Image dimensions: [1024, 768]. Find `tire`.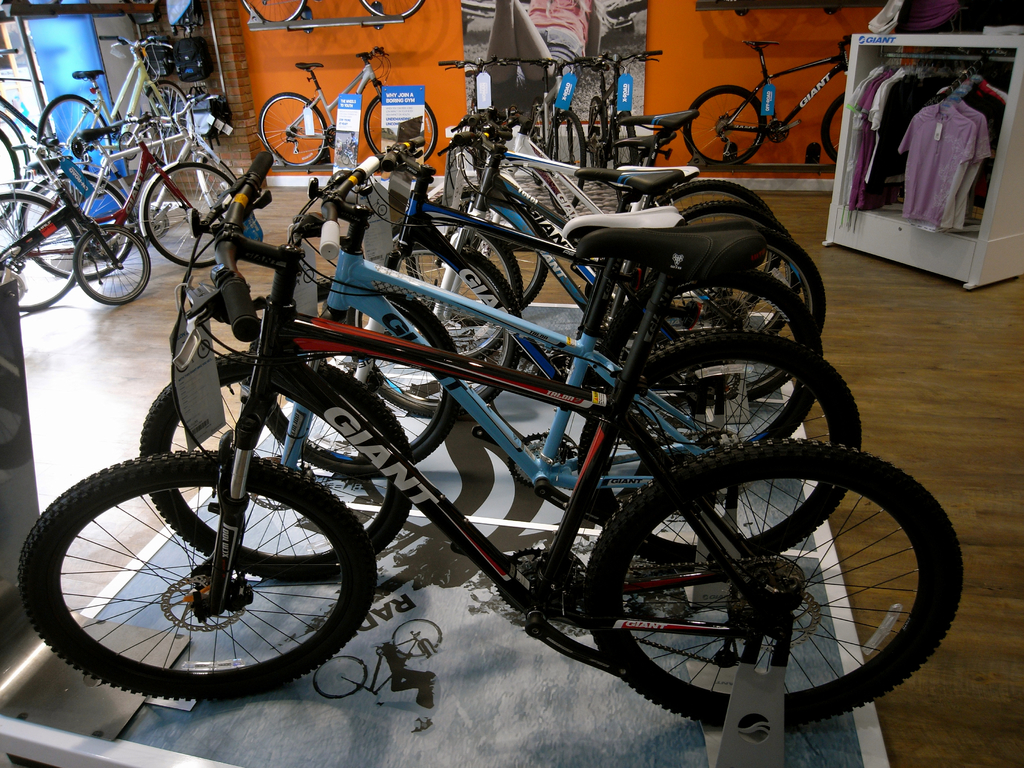
bbox=[314, 656, 368, 697].
